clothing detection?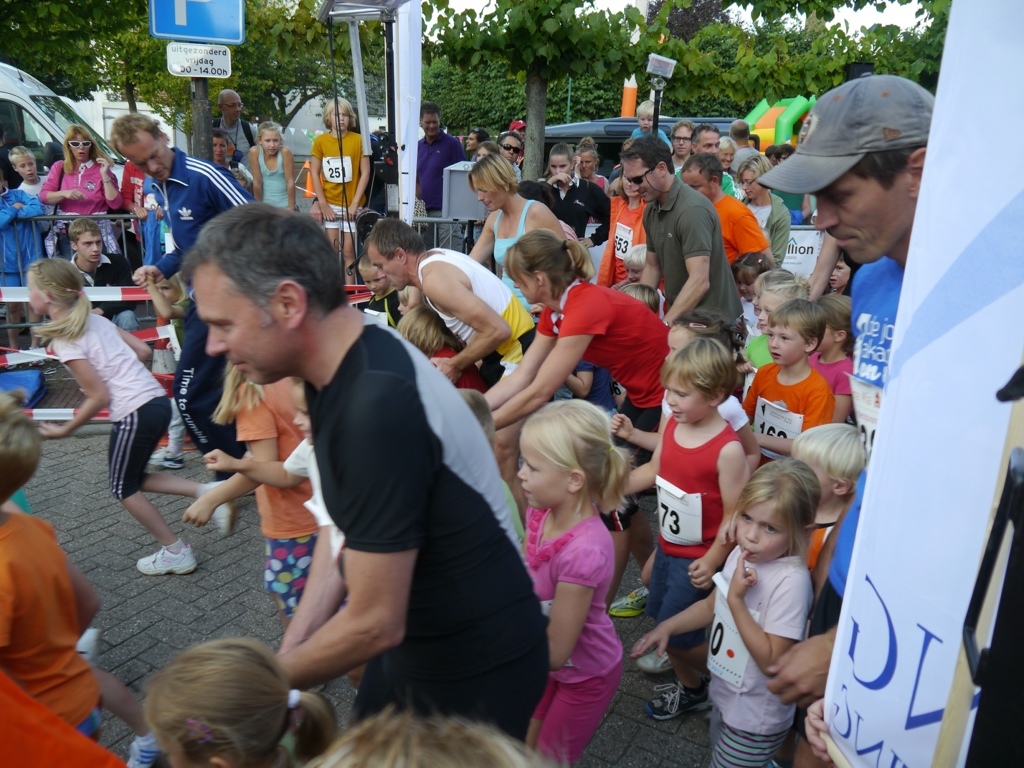
region(434, 348, 485, 392)
